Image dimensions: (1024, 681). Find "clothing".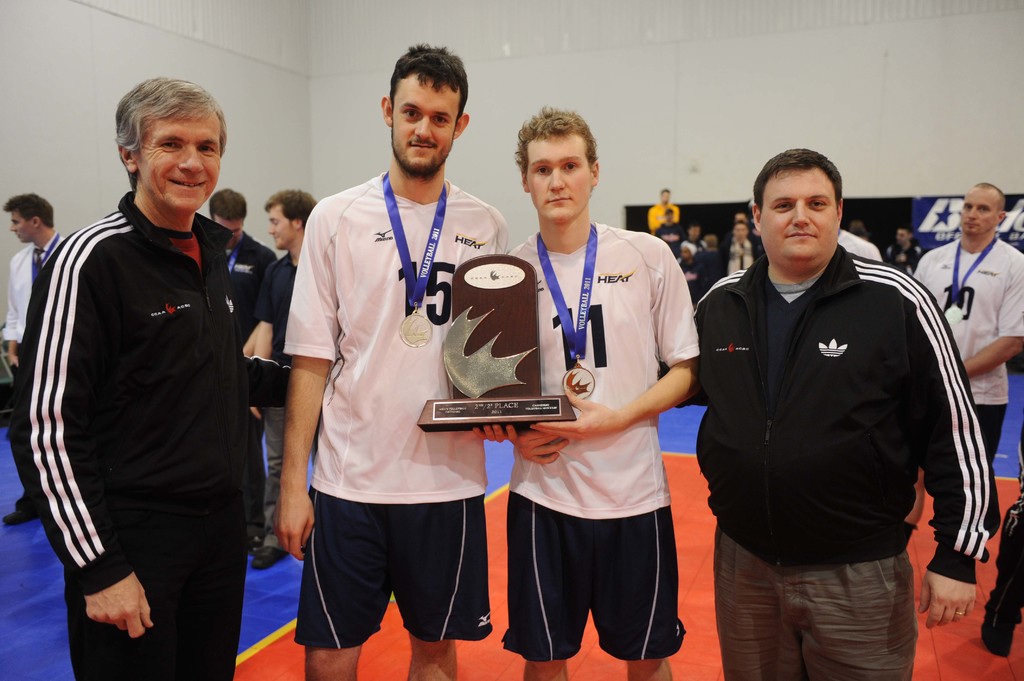
bbox=(908, 234, 1023, 563).
